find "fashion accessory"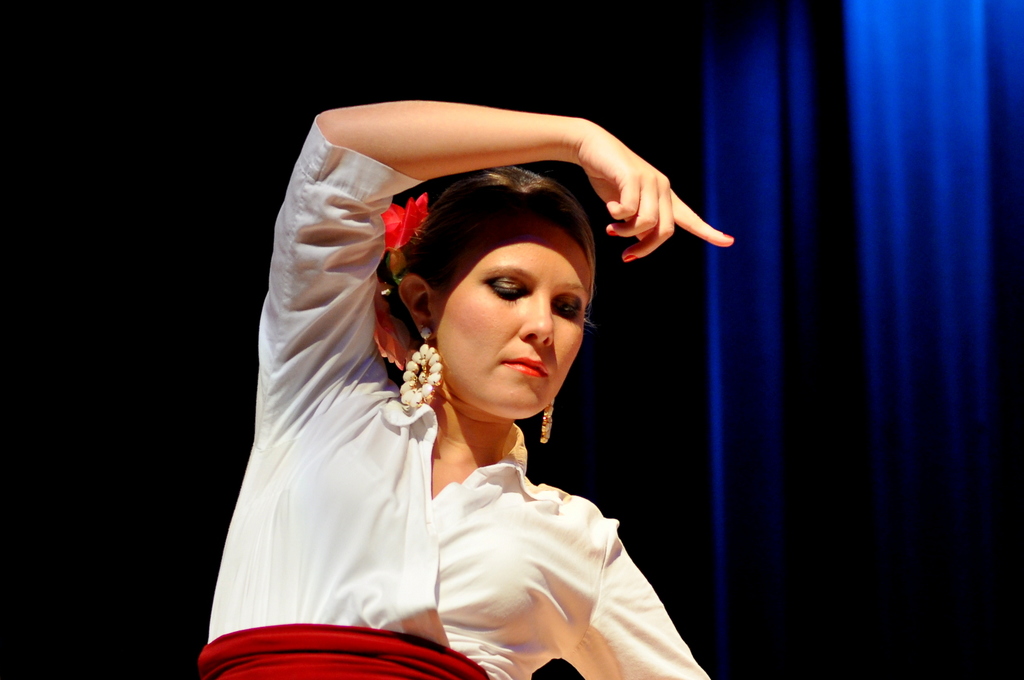
623,251,640,262
